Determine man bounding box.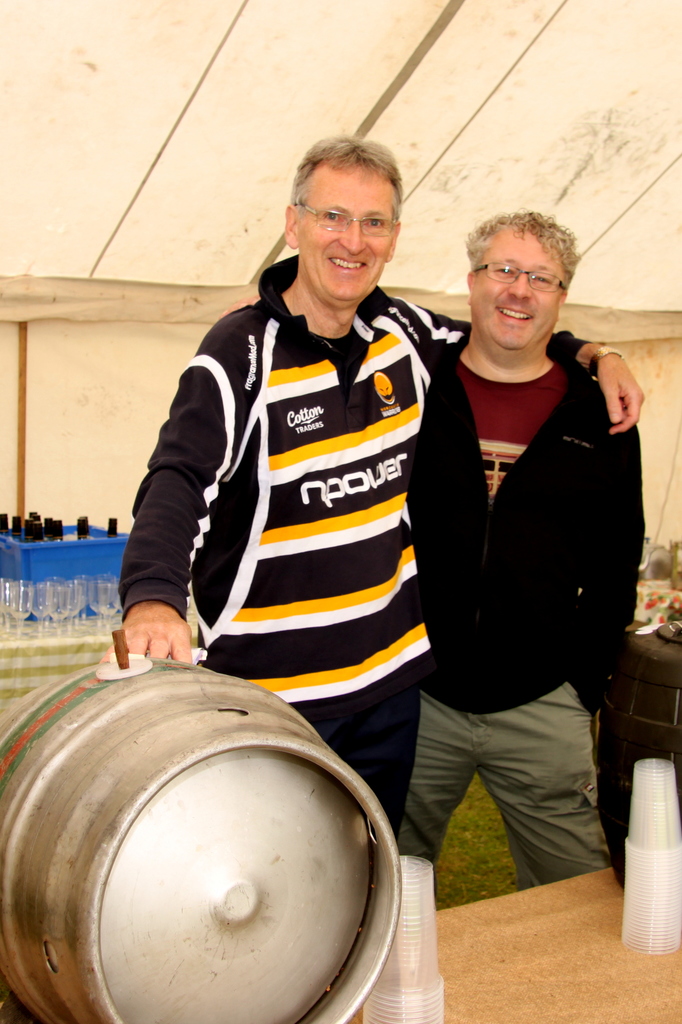
Determined: (x1=390, y1=205, x2=647, y2=888).
